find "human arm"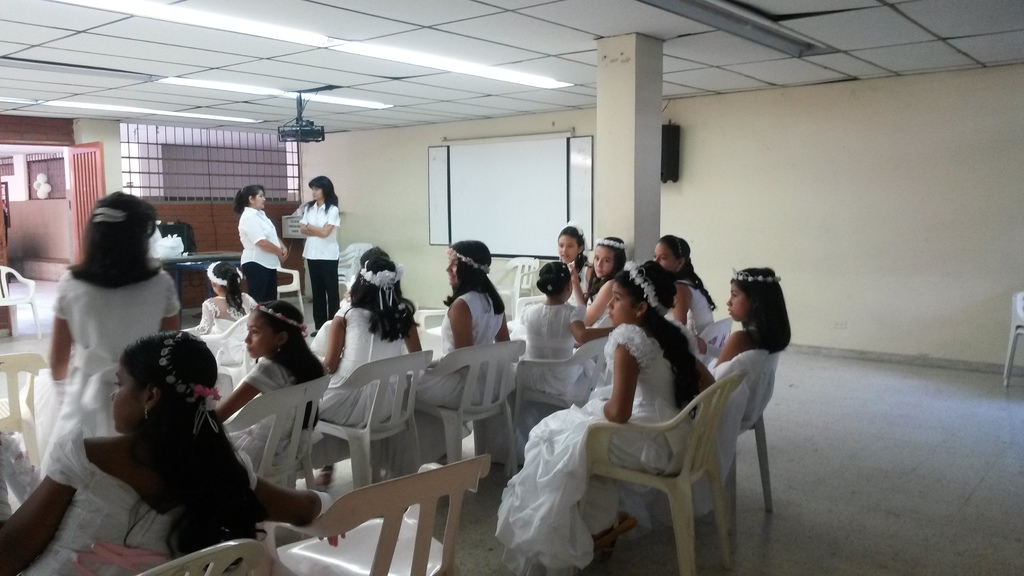
region(572, 303, 614, 344)
